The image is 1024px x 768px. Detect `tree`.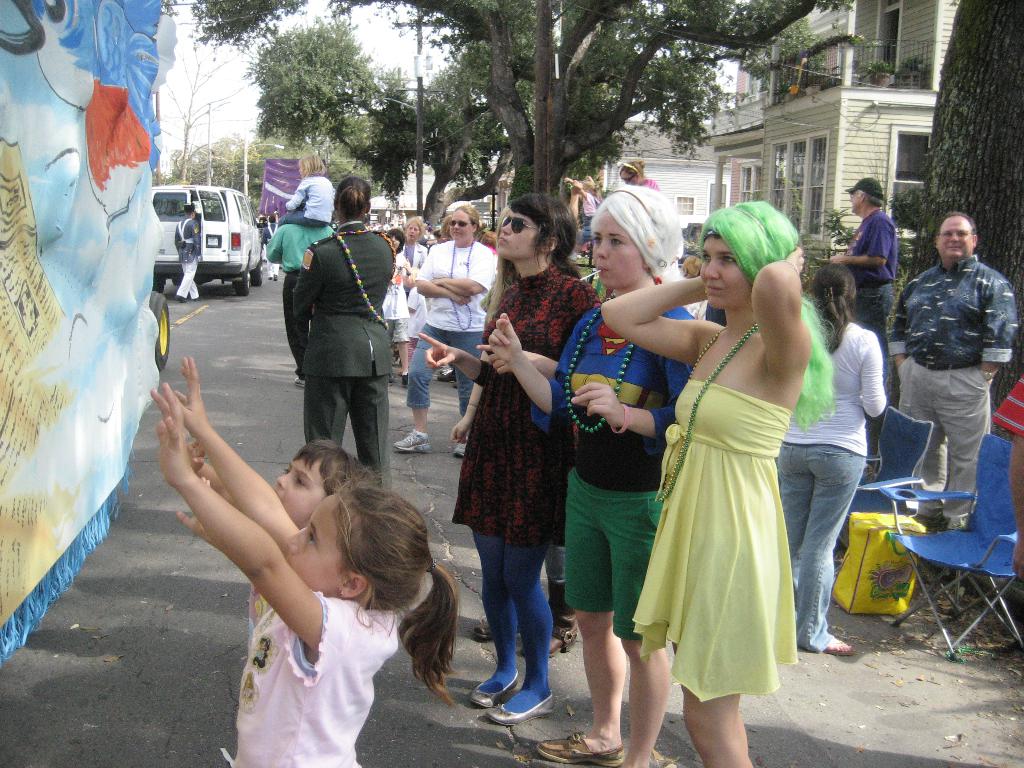
Detection: region(167, 137, 258, 196).
